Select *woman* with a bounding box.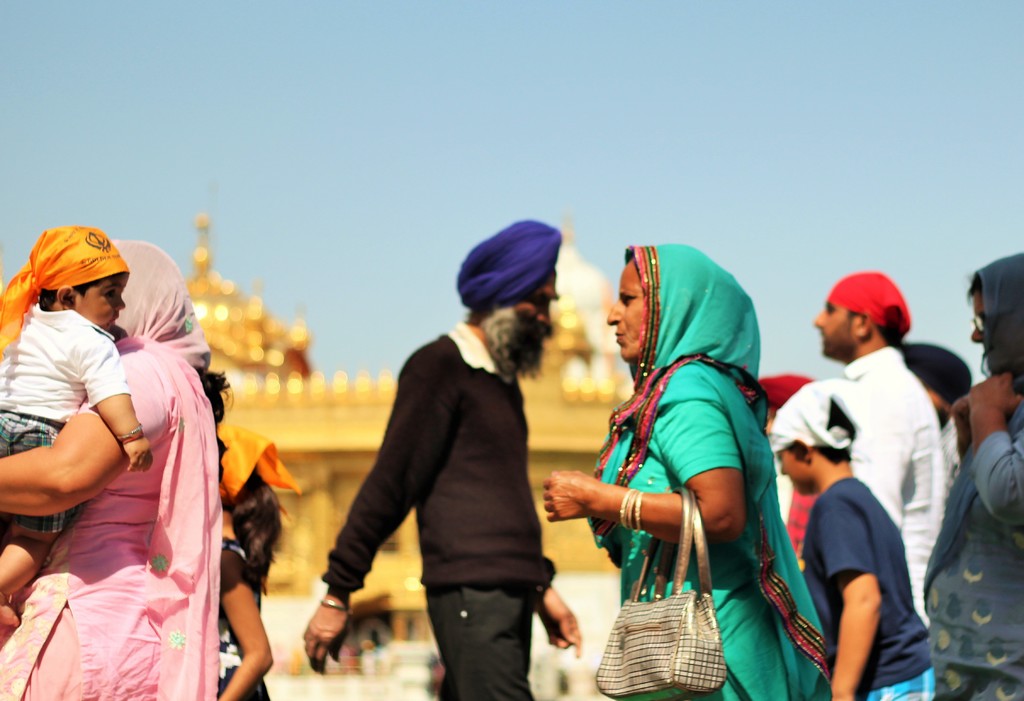
(2,243,232,700).
